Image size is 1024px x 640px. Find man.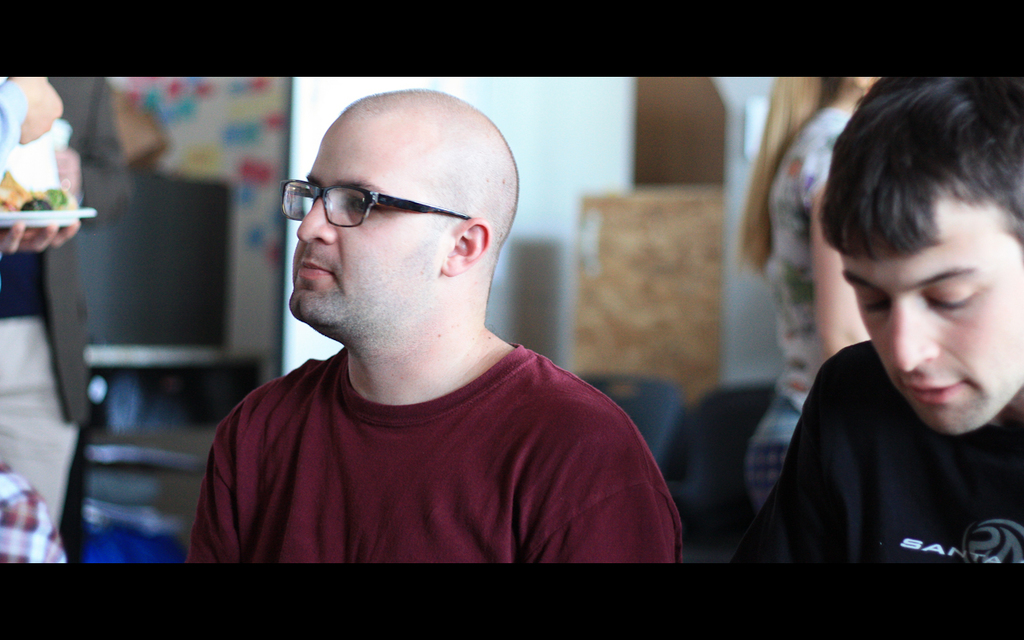
locate(730, 78, 1023, 568).
